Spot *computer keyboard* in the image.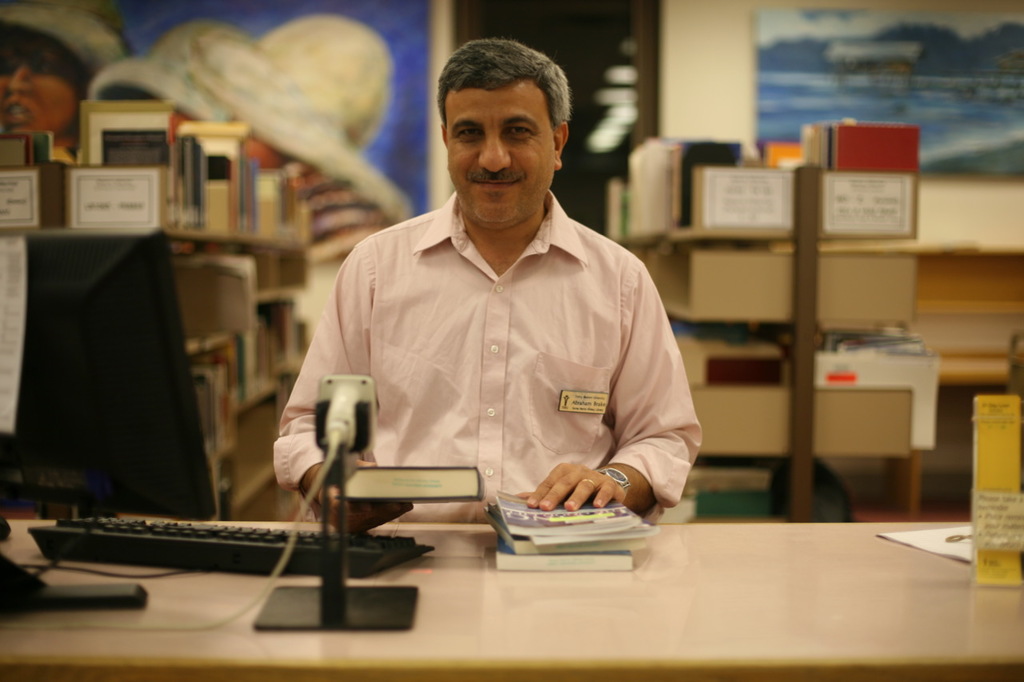
*computer keyboard* found at (left=23, top=506, right=430, bottom=580).
